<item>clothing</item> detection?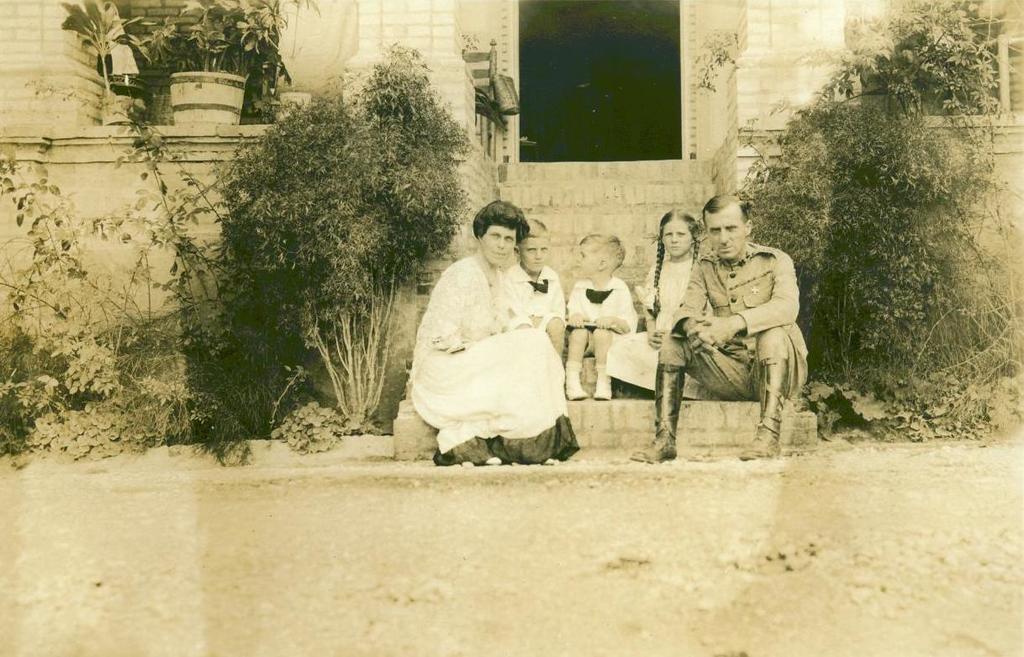
pyautogui.locateOnScreen(408, 254, 583, 465)
